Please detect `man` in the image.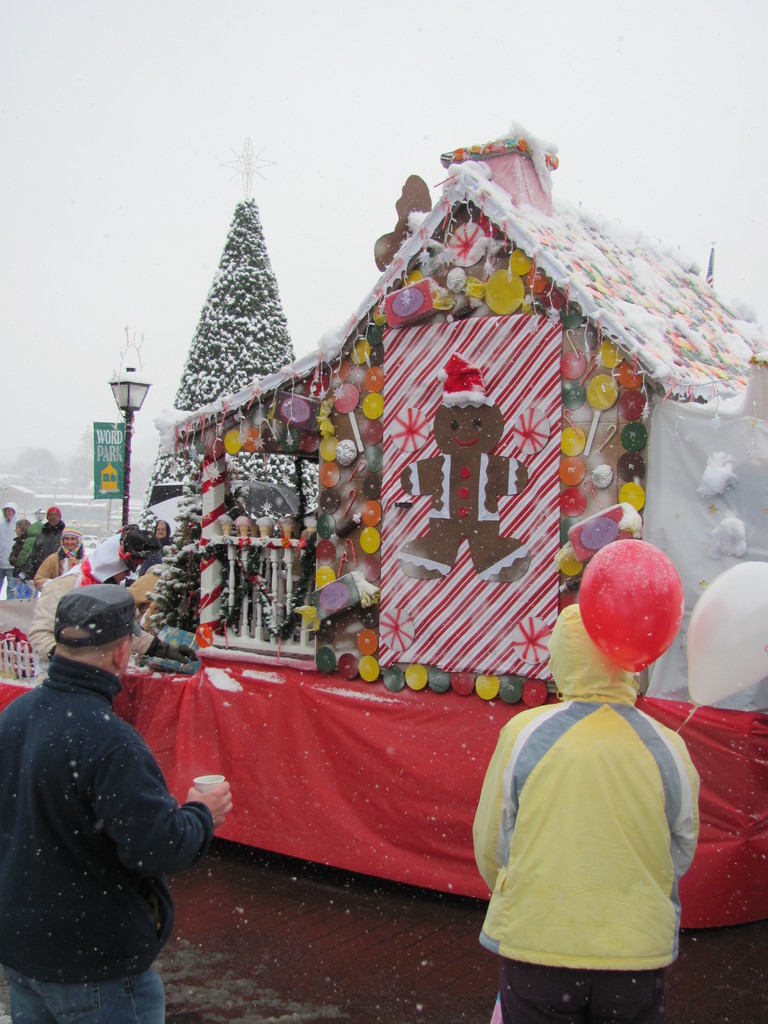
select_region(0, 497, 19, 567).
